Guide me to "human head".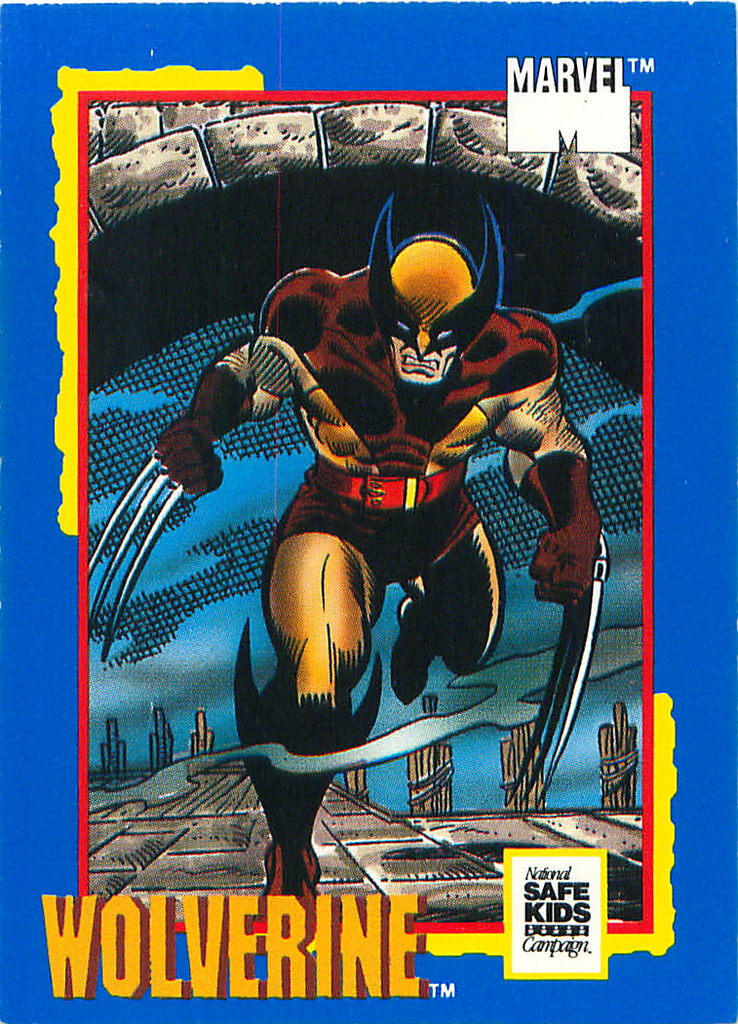
Guidance: 367/197/503/390.
